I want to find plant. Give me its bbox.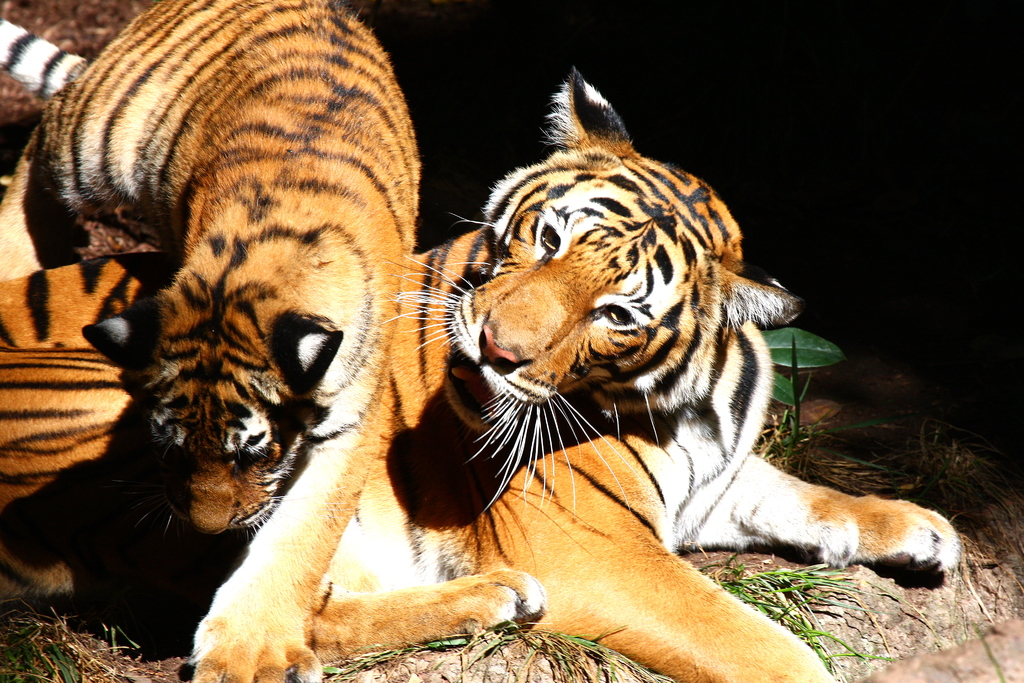
detection(748, 333, 842, 402).
